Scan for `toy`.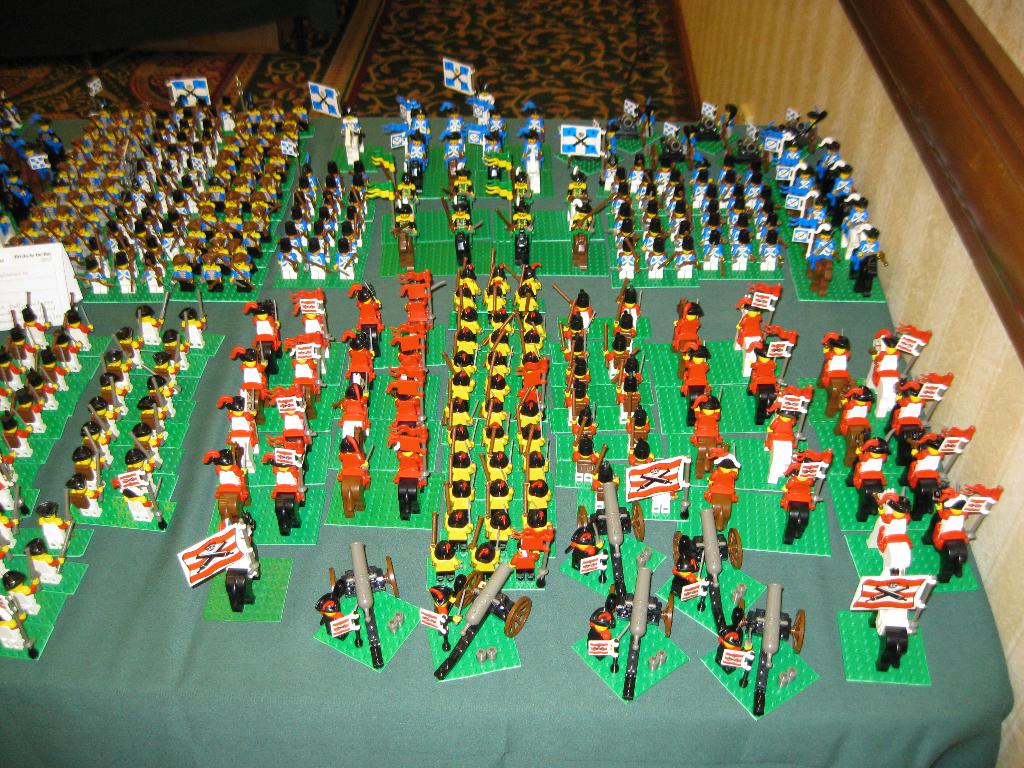
Scan result: 310, 204, 339, 239.
